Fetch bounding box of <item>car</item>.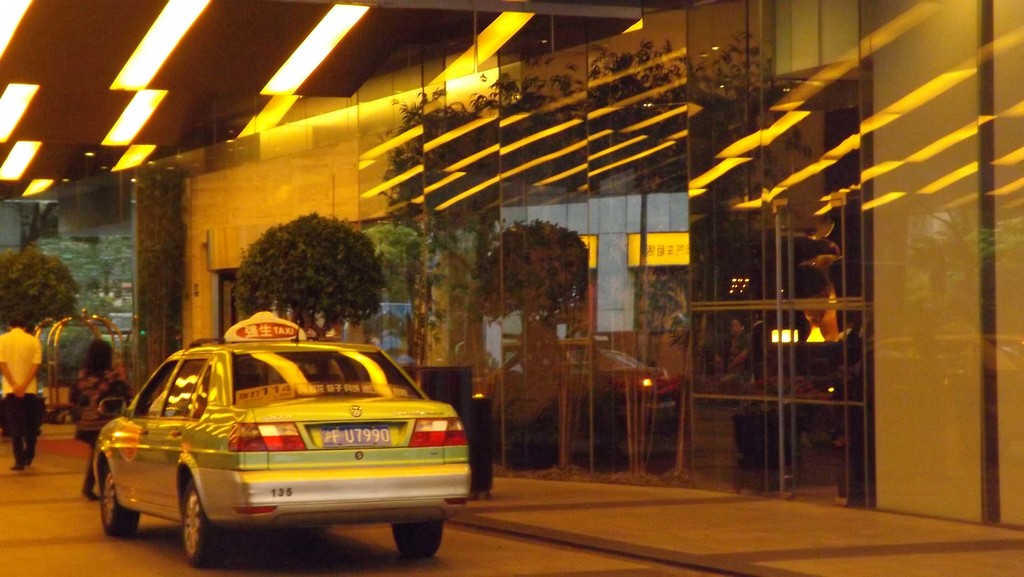
Bbox: detection(140, 343, 427, 408).
